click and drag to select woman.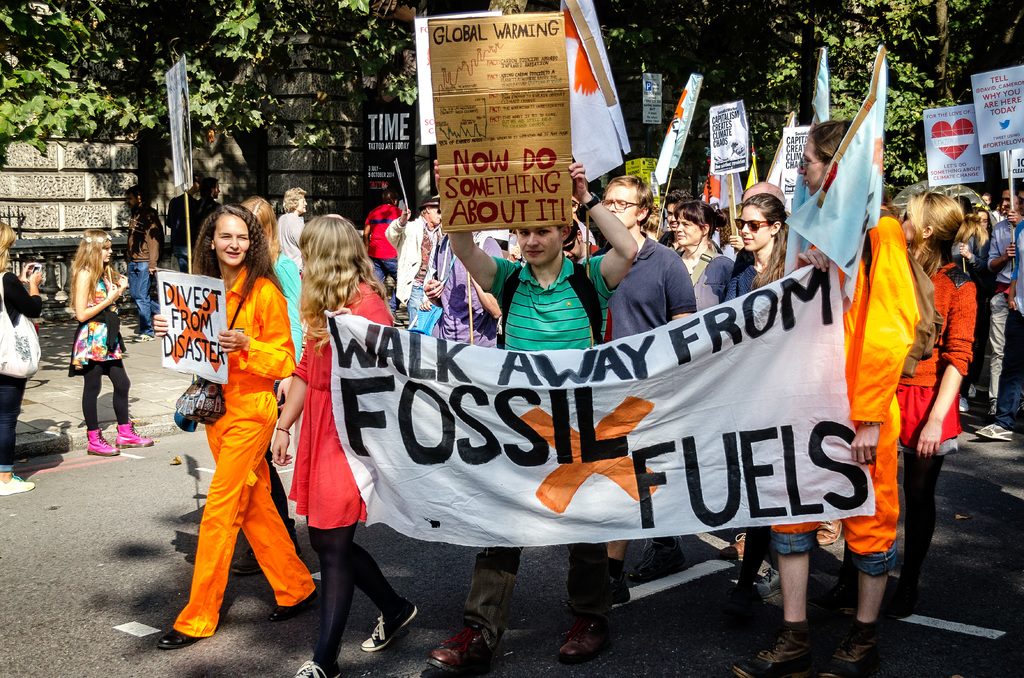
Selection: <region>0, 220, 51, 496</region>.
